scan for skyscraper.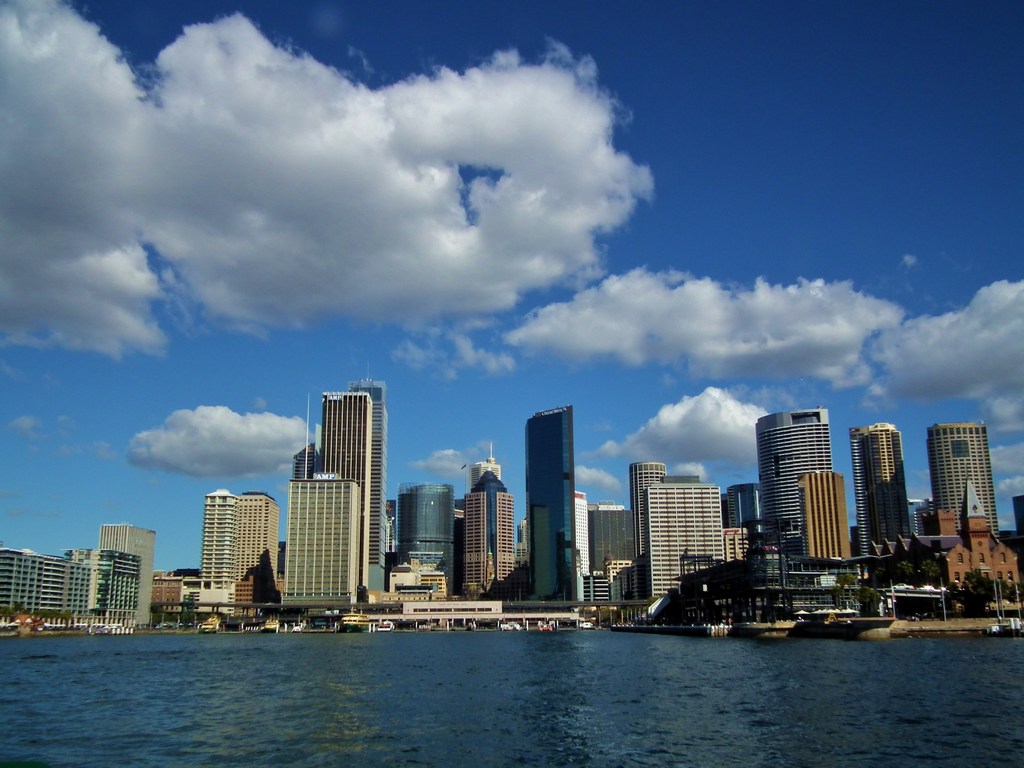
Scan result: {"left": 468, "top": 471, "right": 518, "bottom": 618}.
